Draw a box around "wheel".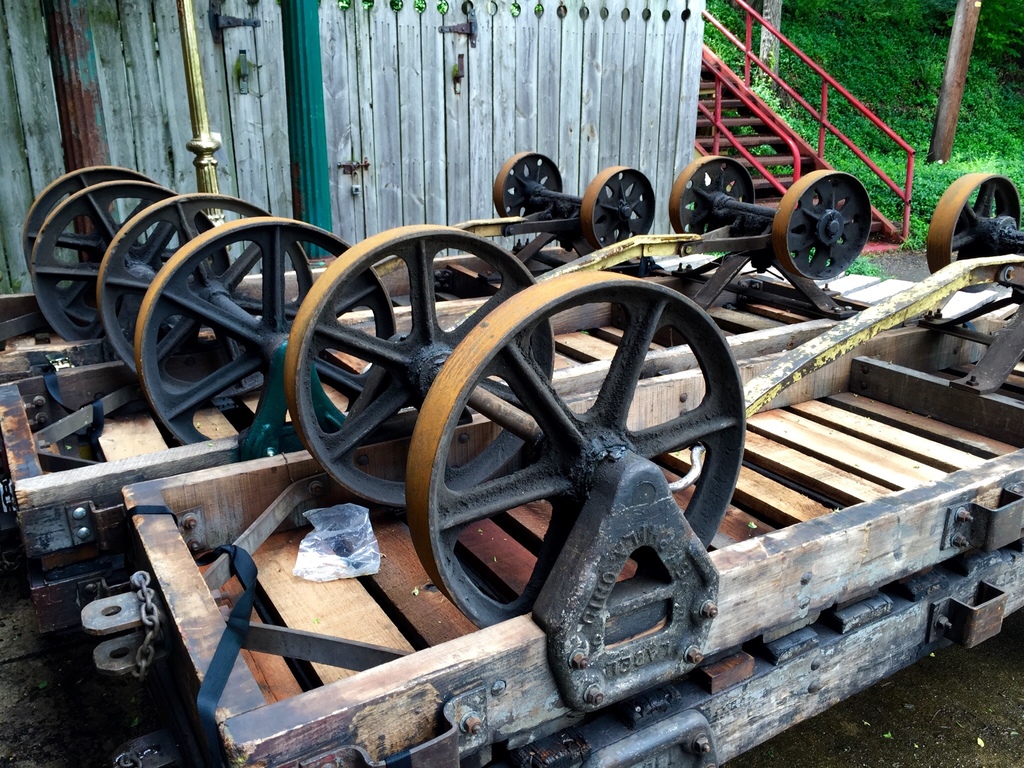
(x1=405, y1=269, x2=749, y2=627).
